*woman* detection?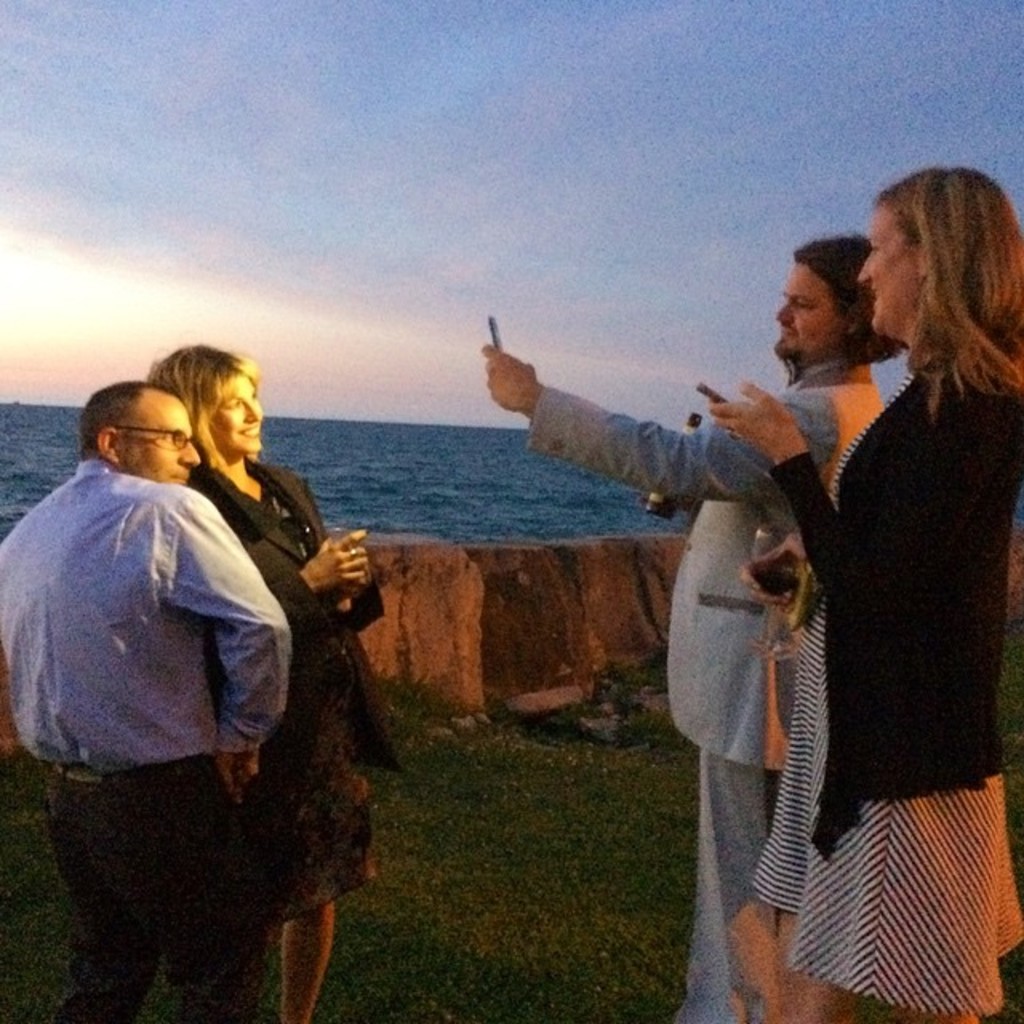
(left=142, top=339, right=406, bottom=1022)
